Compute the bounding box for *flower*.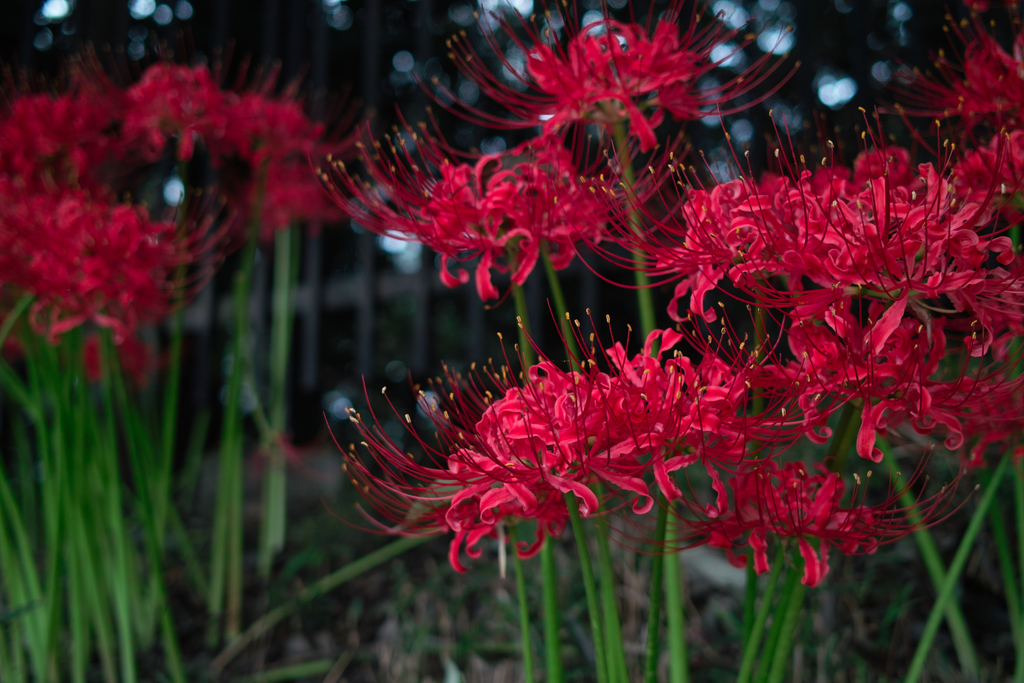
Rect(6, 48, 122, 173).
